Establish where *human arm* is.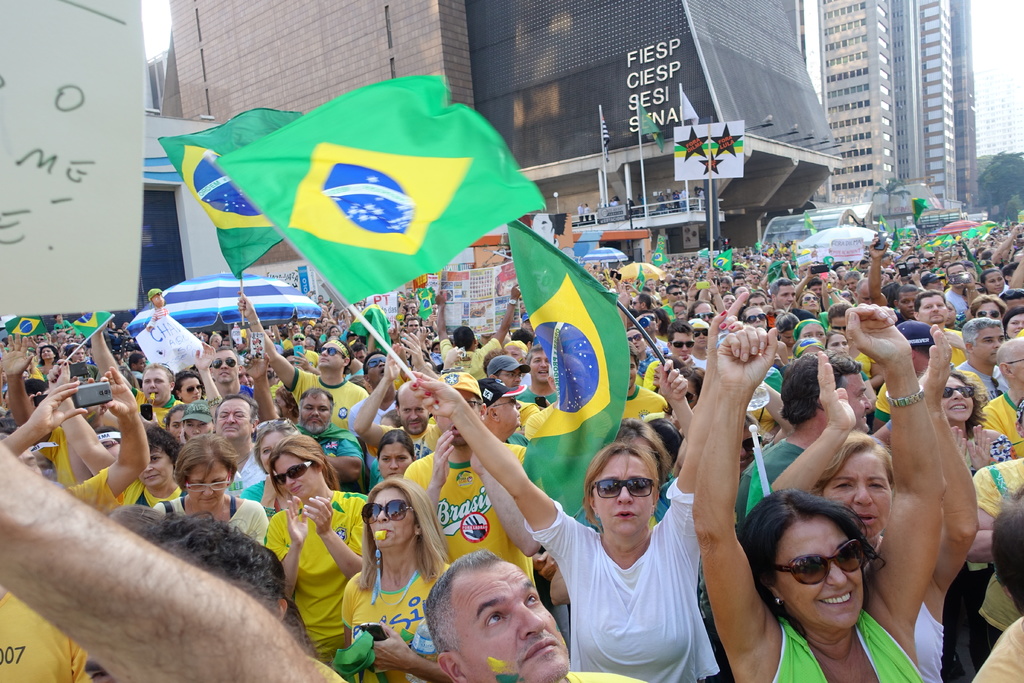
Established at (x1=316, y1=425, x2=367, y2=479).
